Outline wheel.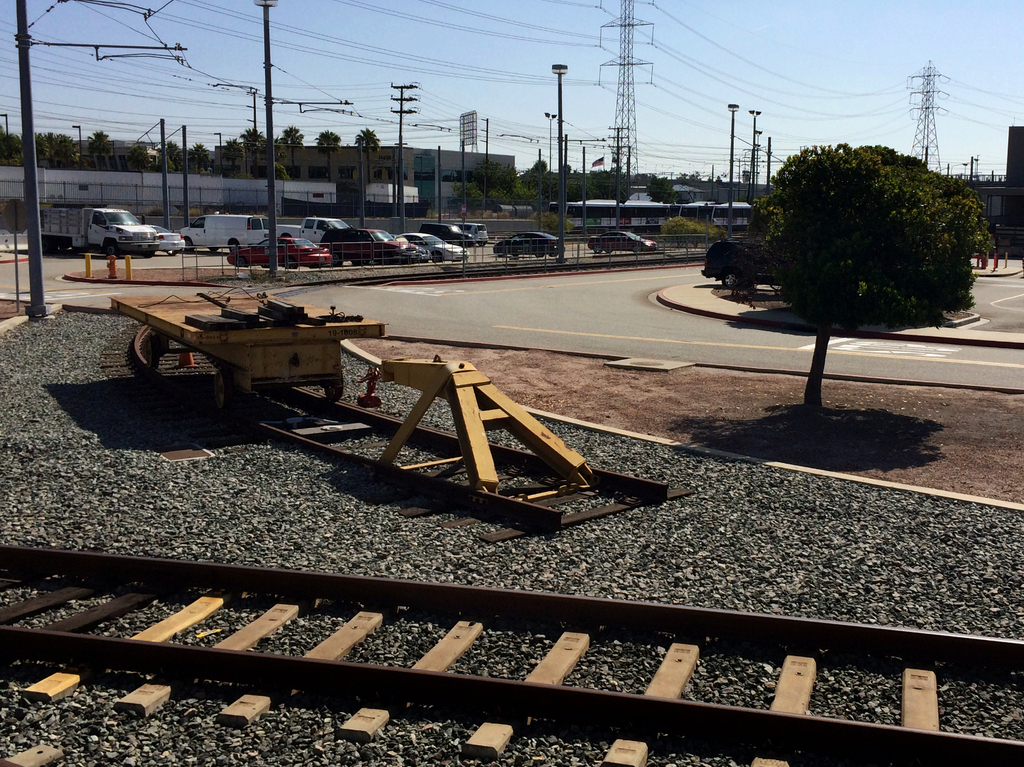
Outline: box(142, 251, 154, 259).
